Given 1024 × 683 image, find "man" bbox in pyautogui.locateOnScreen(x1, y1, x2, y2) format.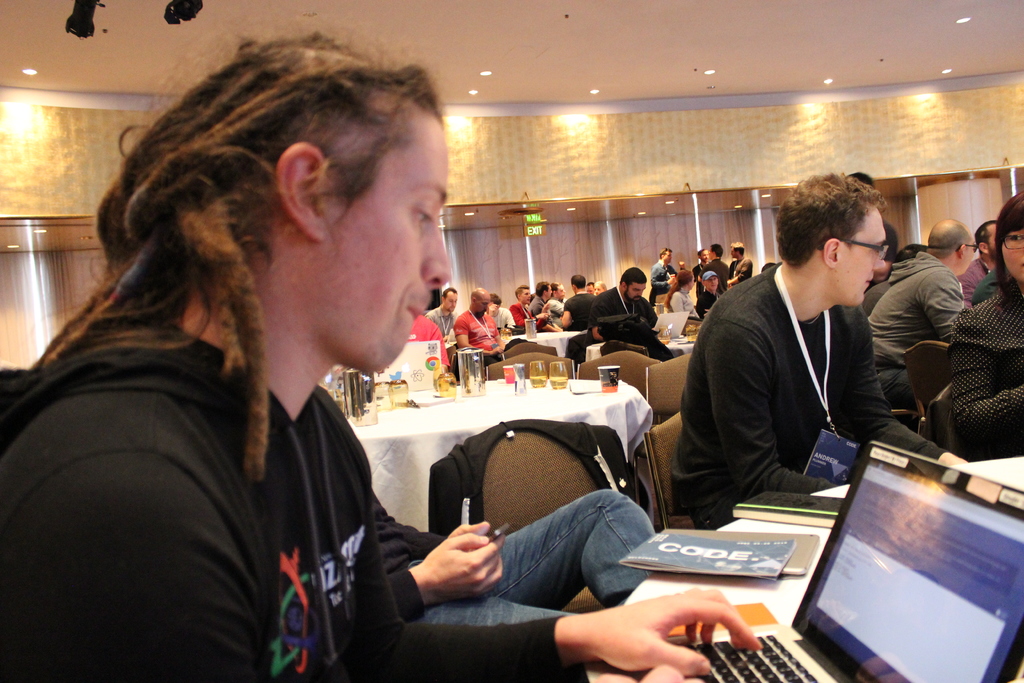
pyautogui.locateOnScreen(378, 483, 661, 635).
